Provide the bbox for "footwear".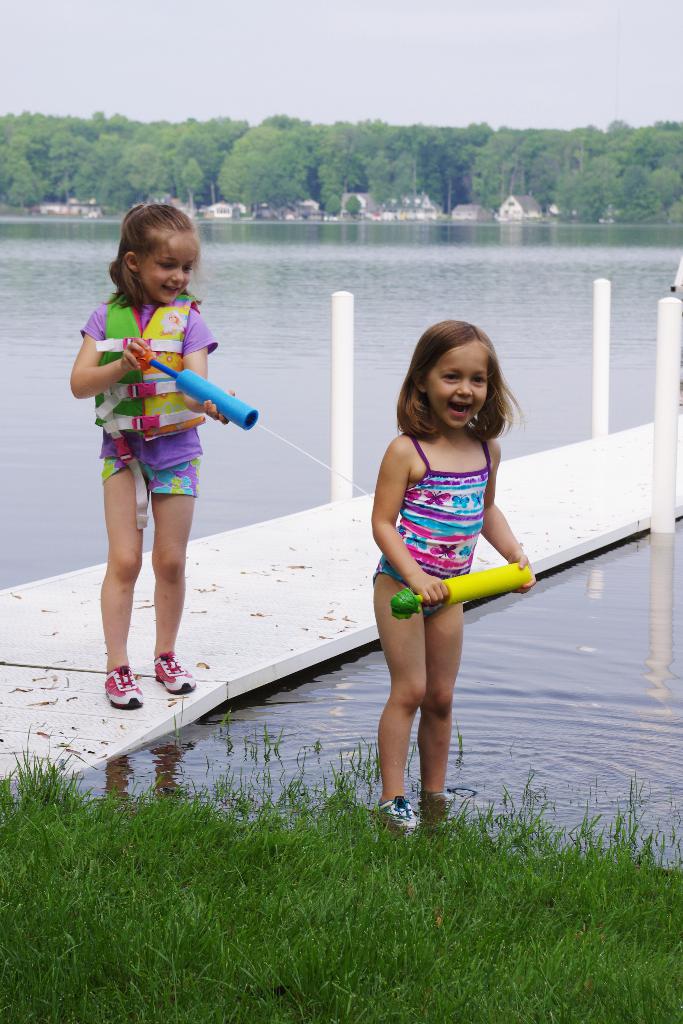
bbox=(379, 794, 424, 826).
